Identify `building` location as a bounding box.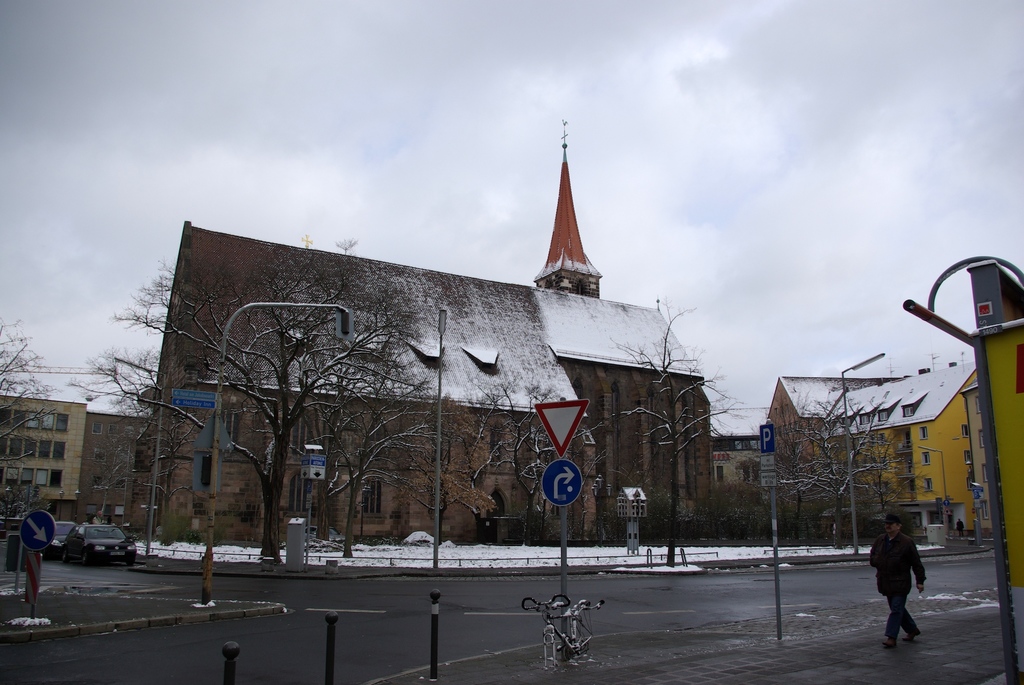
Rect(1, 388, 149, 526).
